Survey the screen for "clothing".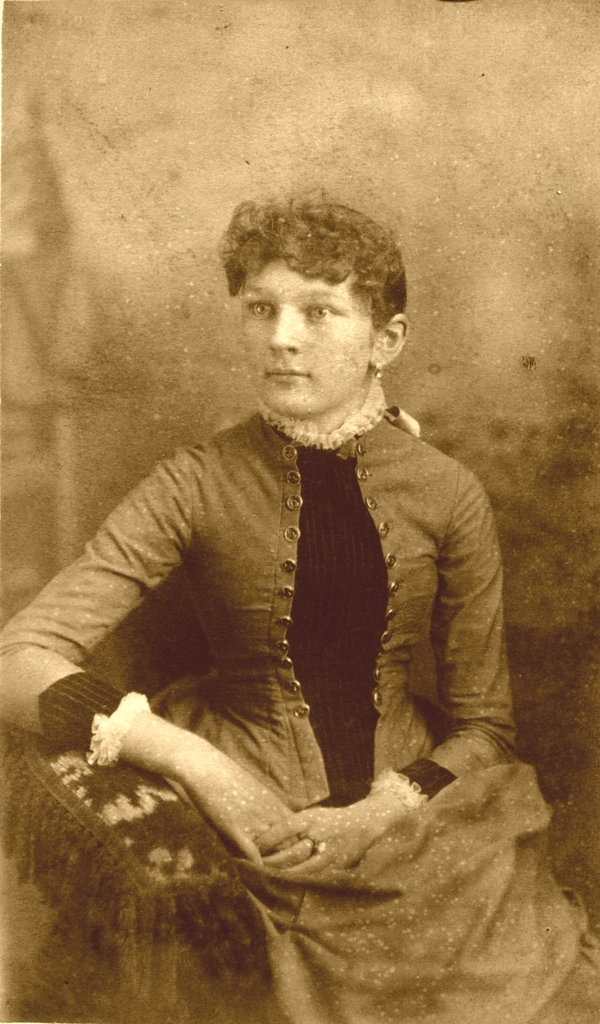
Survey found: <bbox>60, 353, 558, 990</bbox>.
